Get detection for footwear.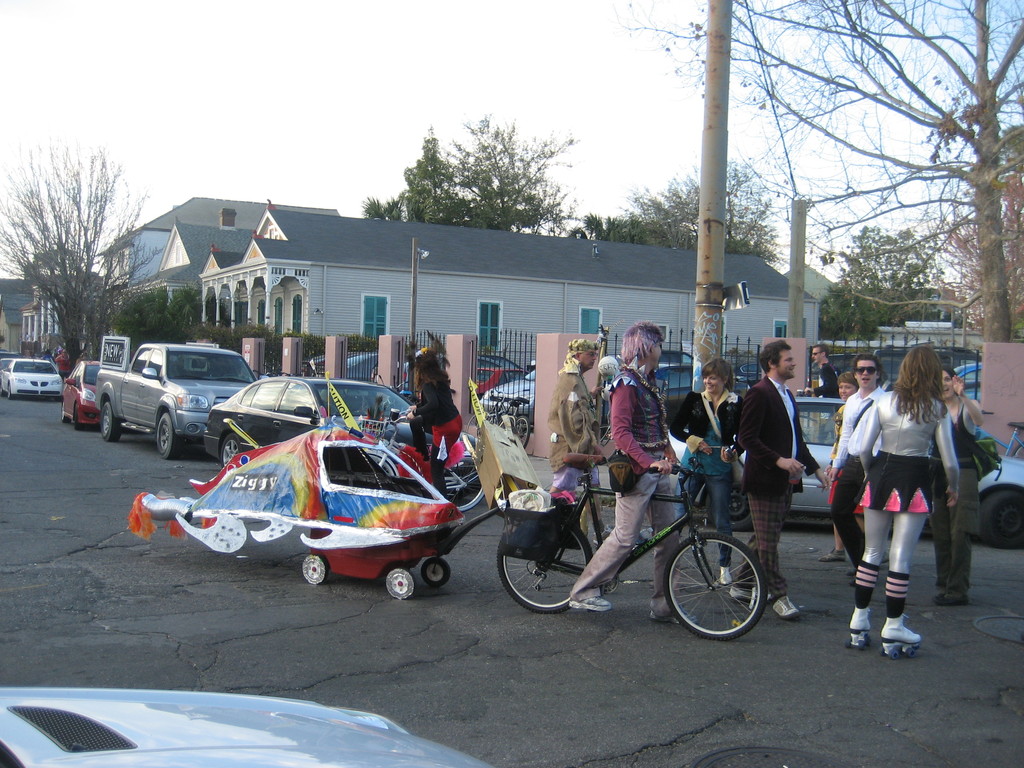
Detection: detection(882, 612, 922, 640).
